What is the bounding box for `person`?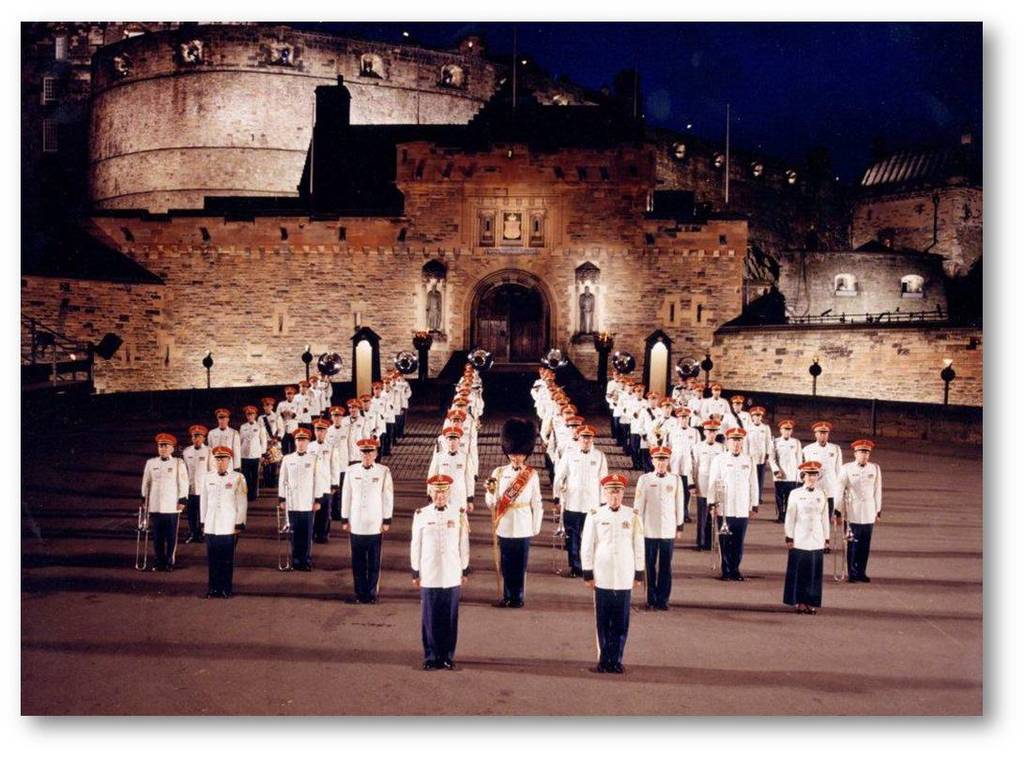
detection(332, 437, 393, 603).
